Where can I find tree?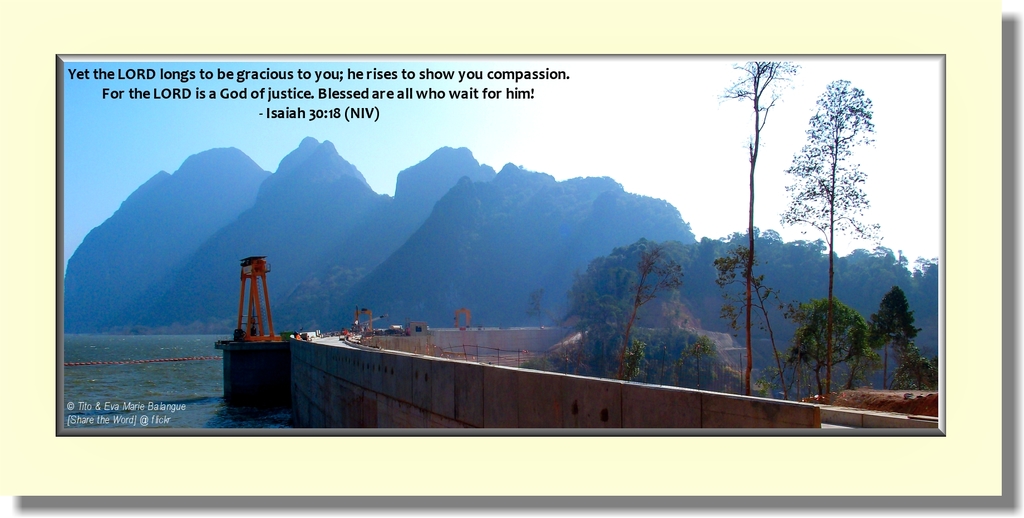
You can find it at bbox(610, 243, 687, 381).
